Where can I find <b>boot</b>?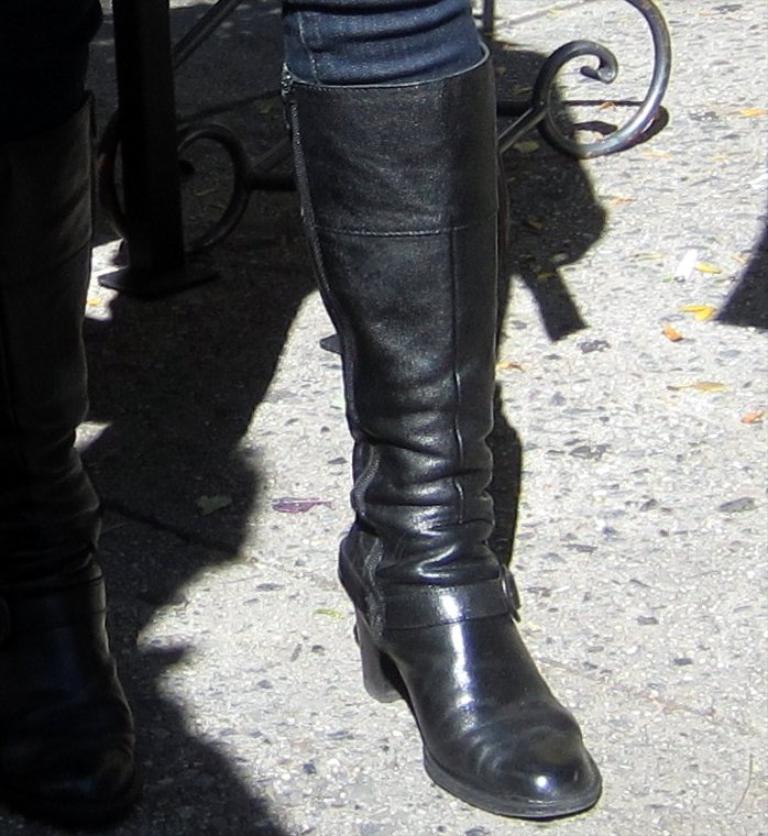
You can find it at x1=278 y1=39 x2=602 y2=815.
